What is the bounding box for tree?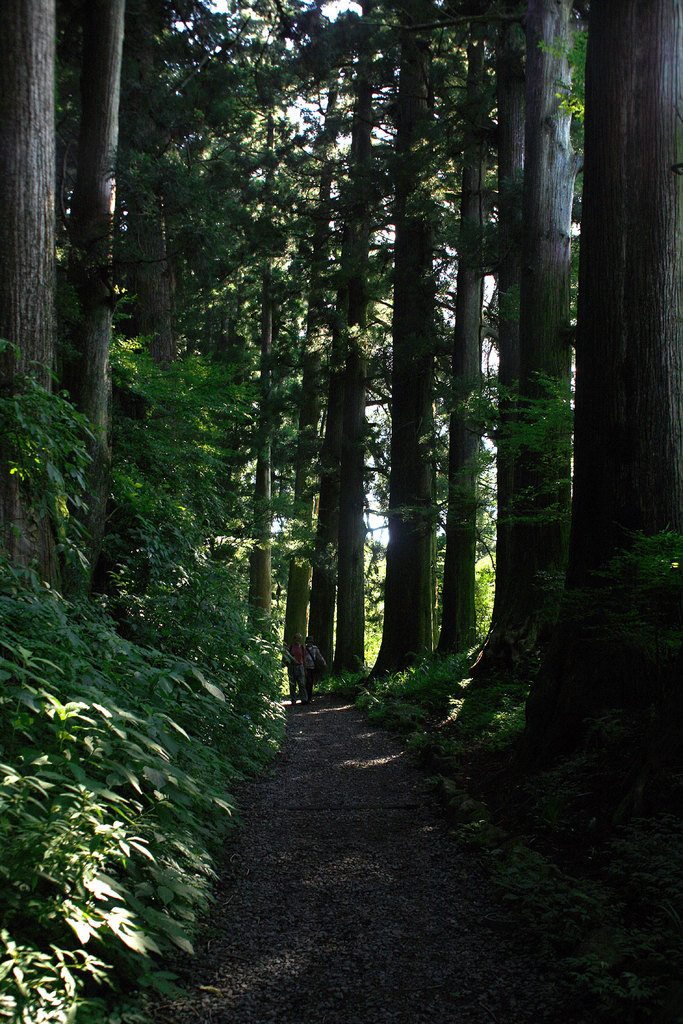
box=[233, 0, 305, 652].
